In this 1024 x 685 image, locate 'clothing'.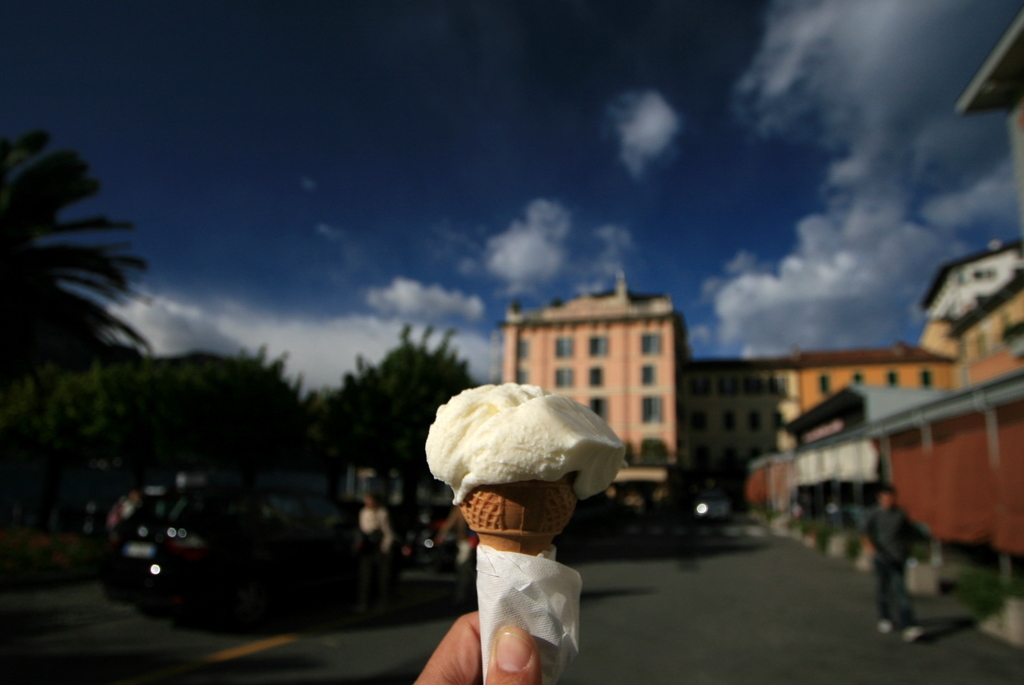
Bounding box: x1=357 y1=502 x2=392 y2=600.
